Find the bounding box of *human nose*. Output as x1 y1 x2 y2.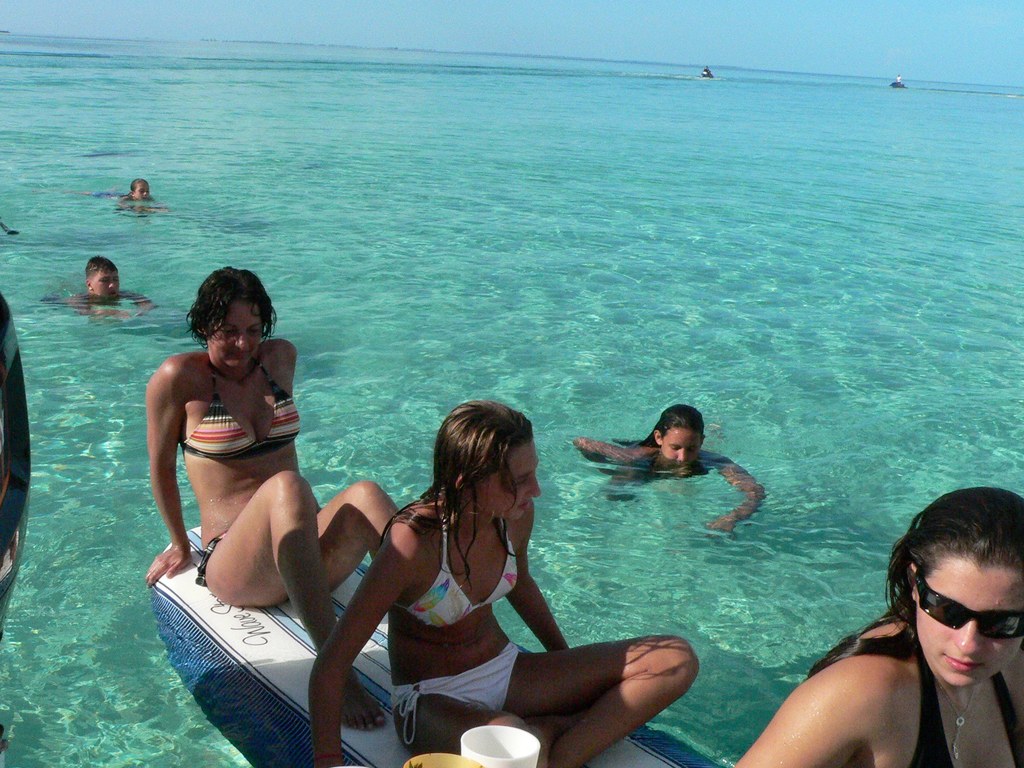
527 472 540 497.
